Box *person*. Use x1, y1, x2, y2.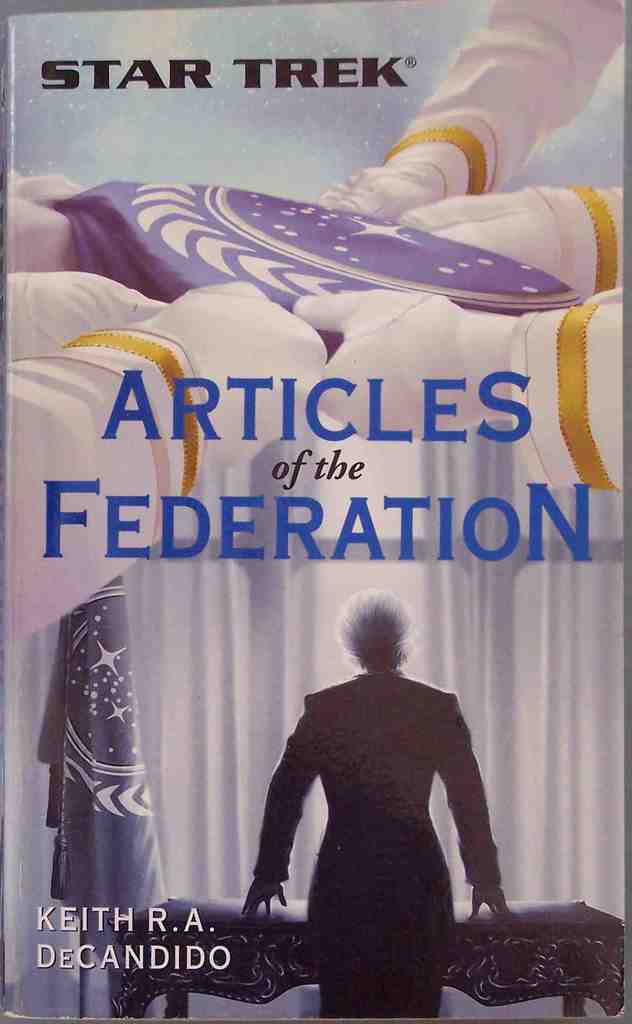
4, 0, 623, 643.
